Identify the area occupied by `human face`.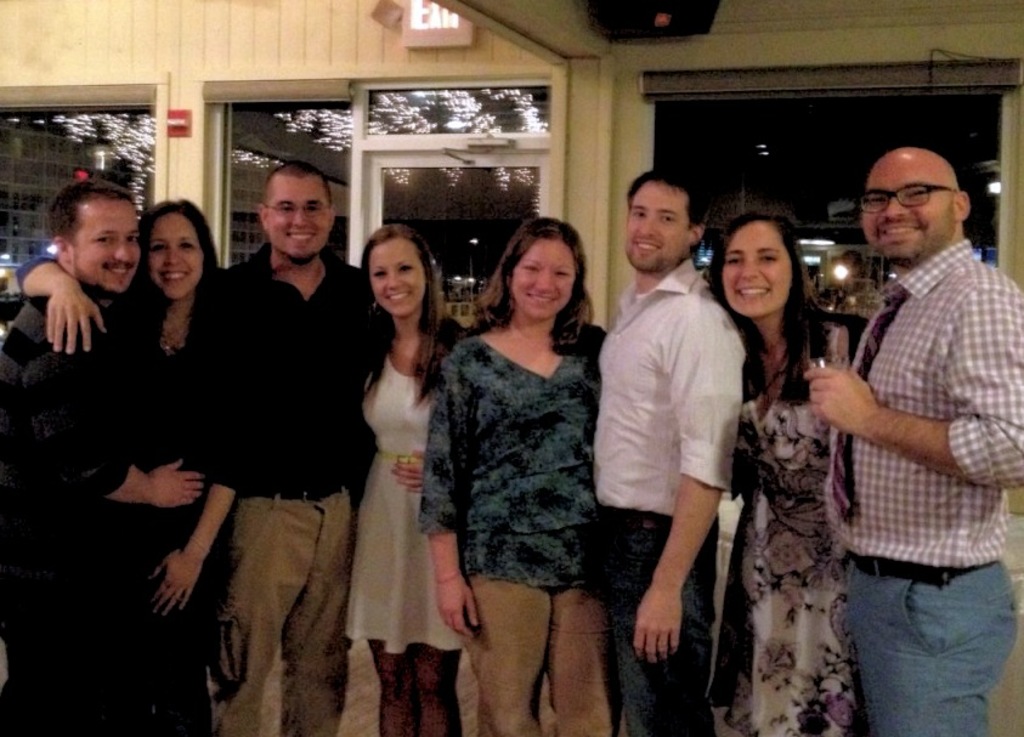
Area: bbox=[268, 185, 328, 254].
